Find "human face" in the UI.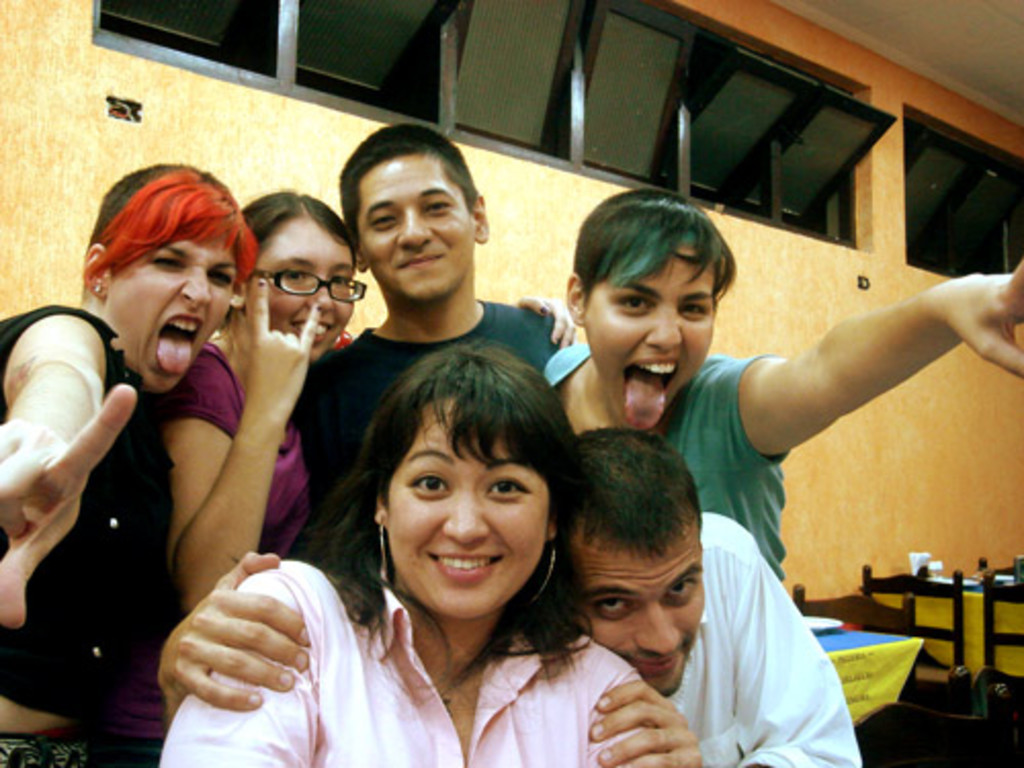
UI element at [left=578, top=522, right=700, bottom=686].
